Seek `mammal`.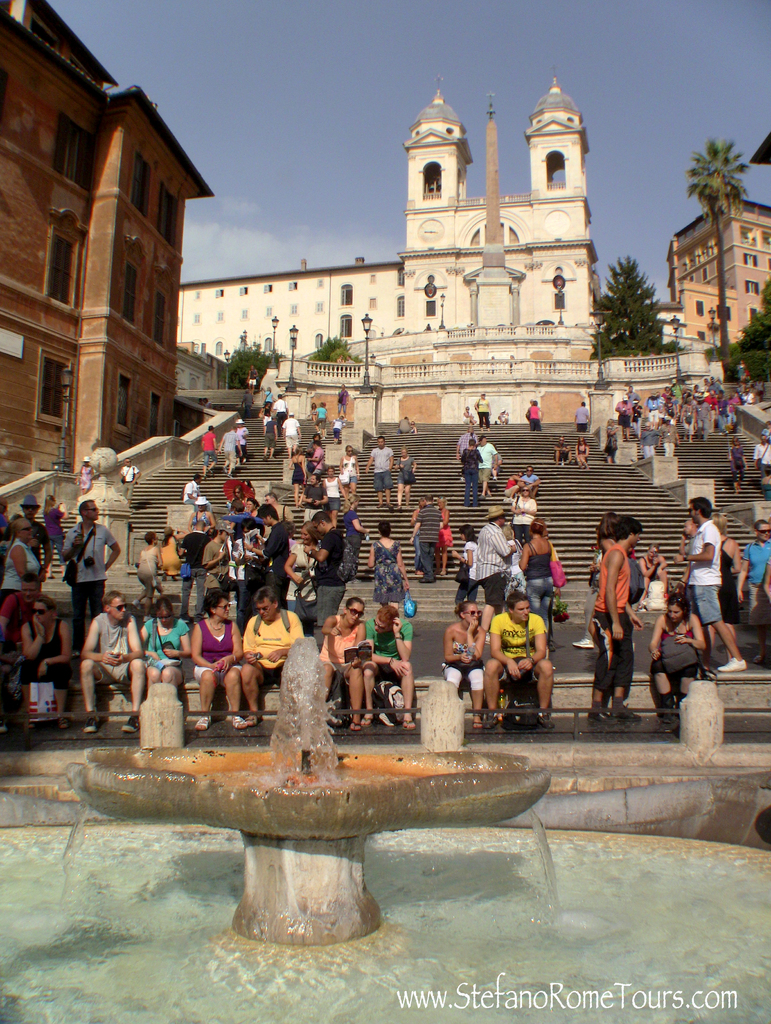
left=120, top=455, right=140, bottom=508.
